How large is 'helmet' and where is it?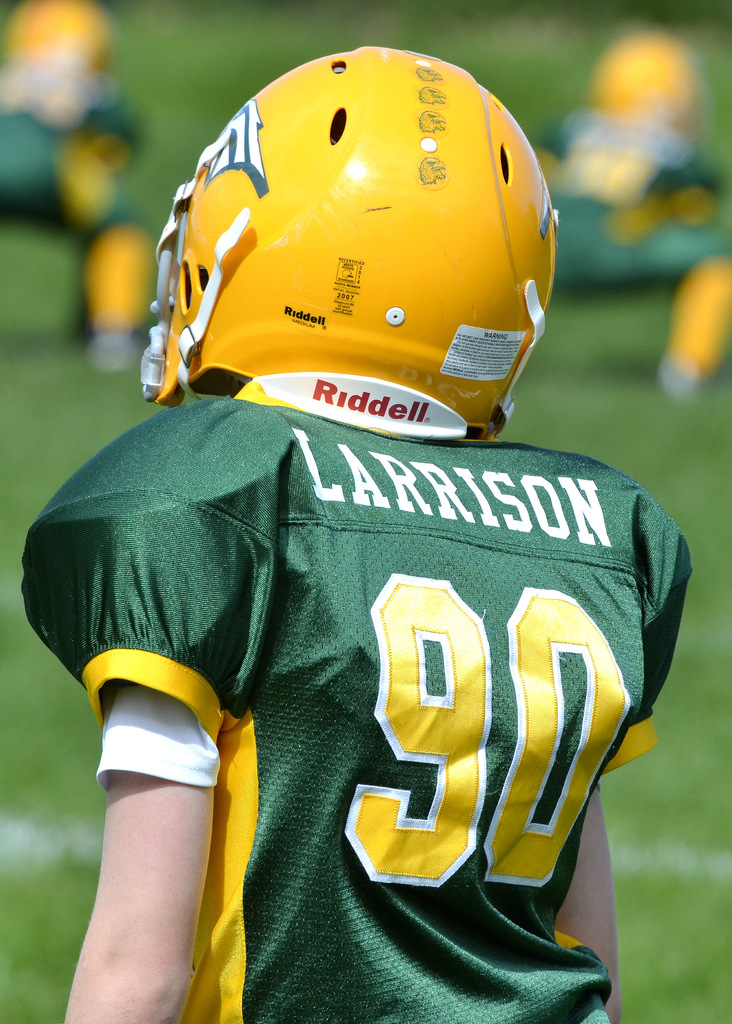
Bounding box: (left=140, top=43, right=558, bottom=440).
